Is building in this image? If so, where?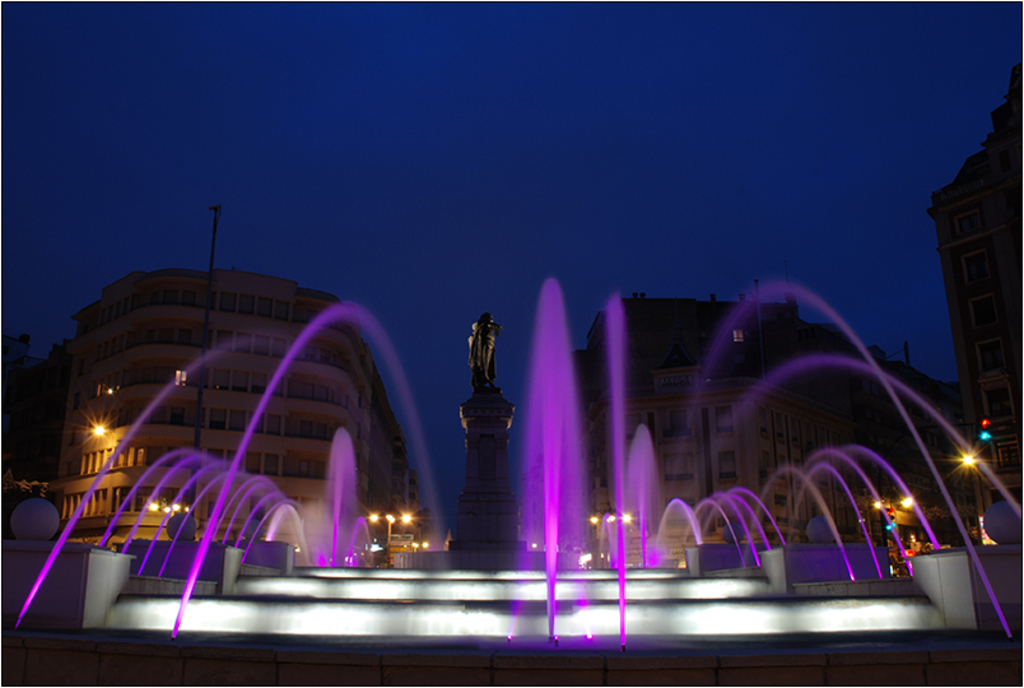
Yes, at (left=523, top=297, right=958, bottom=566).
